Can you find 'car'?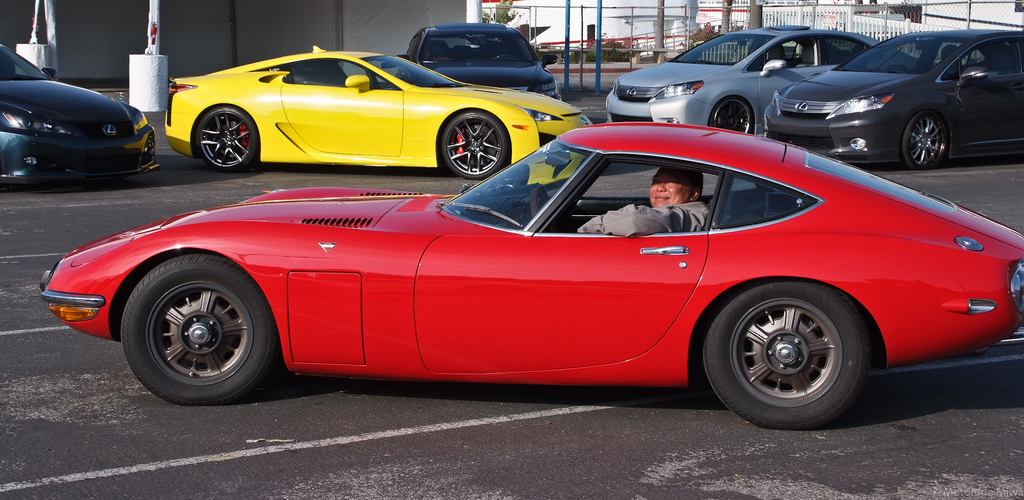
Yes, bounding box: 161 40 597 188.
